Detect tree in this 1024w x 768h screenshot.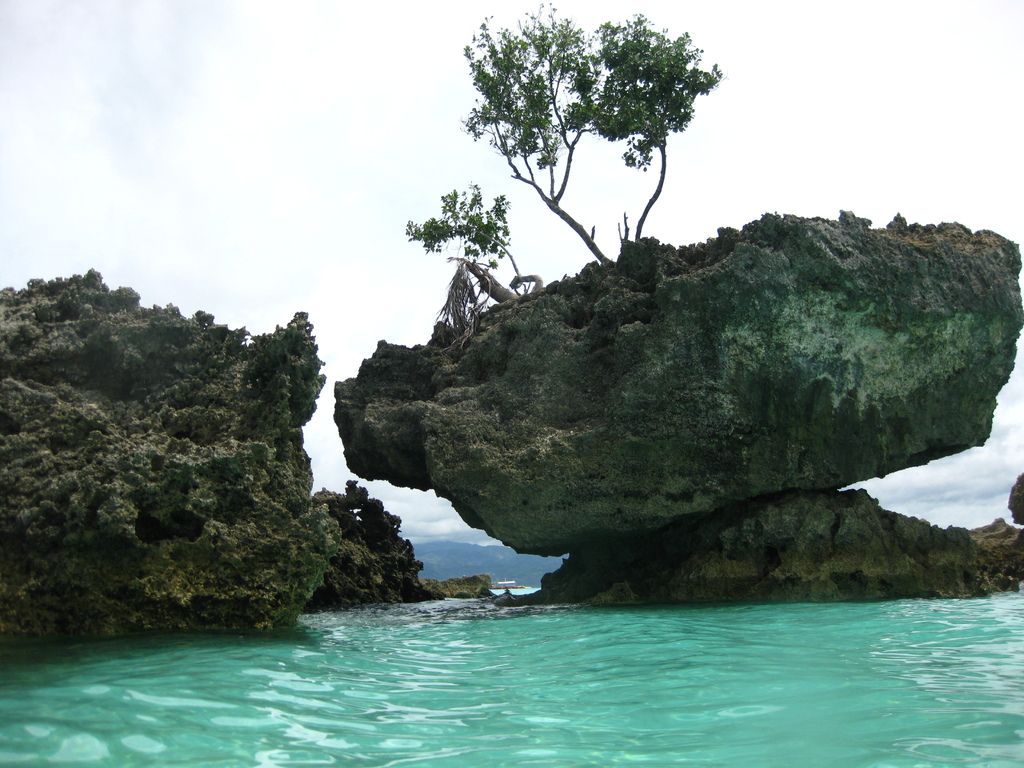
Detection: (461,0,727,266).
